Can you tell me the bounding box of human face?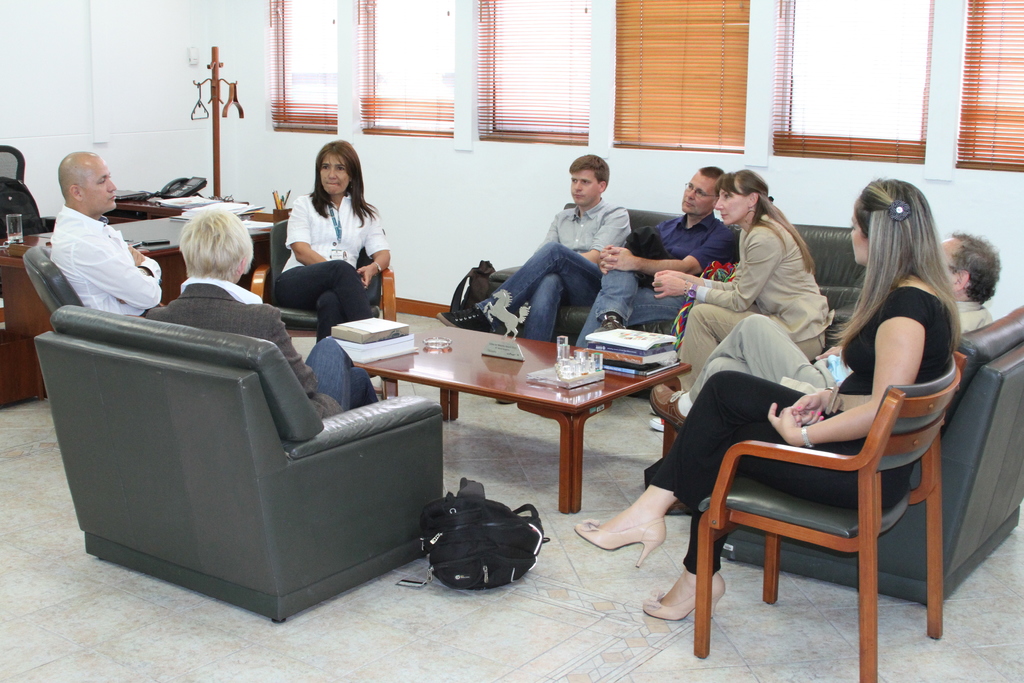
BBox(573, 172, 598, 208).
